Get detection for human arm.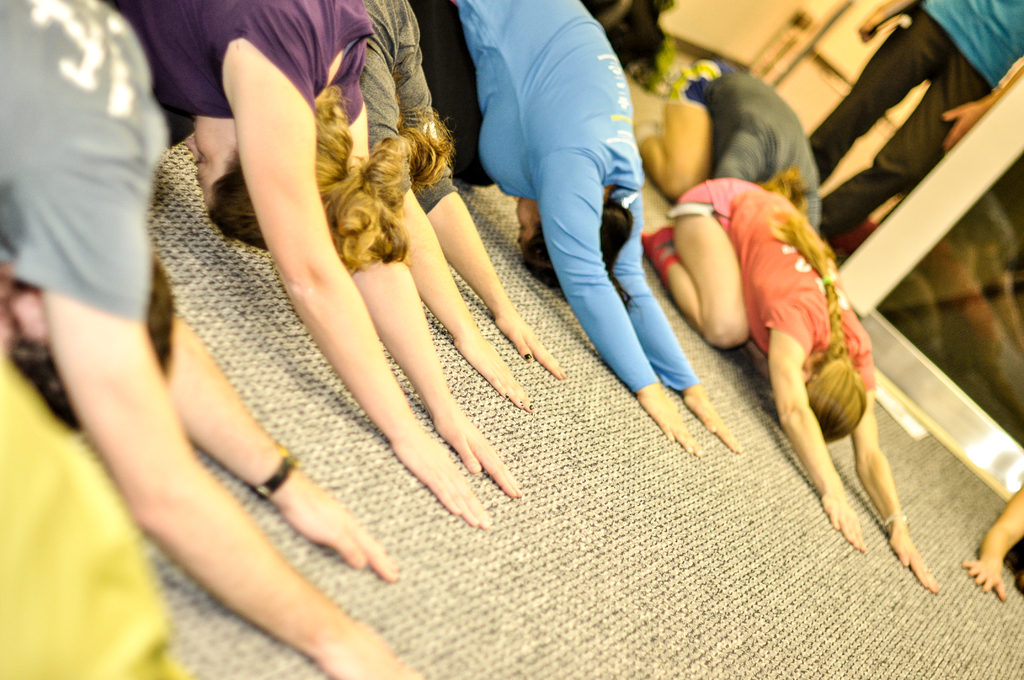
Detection: 753,310,882,559.
